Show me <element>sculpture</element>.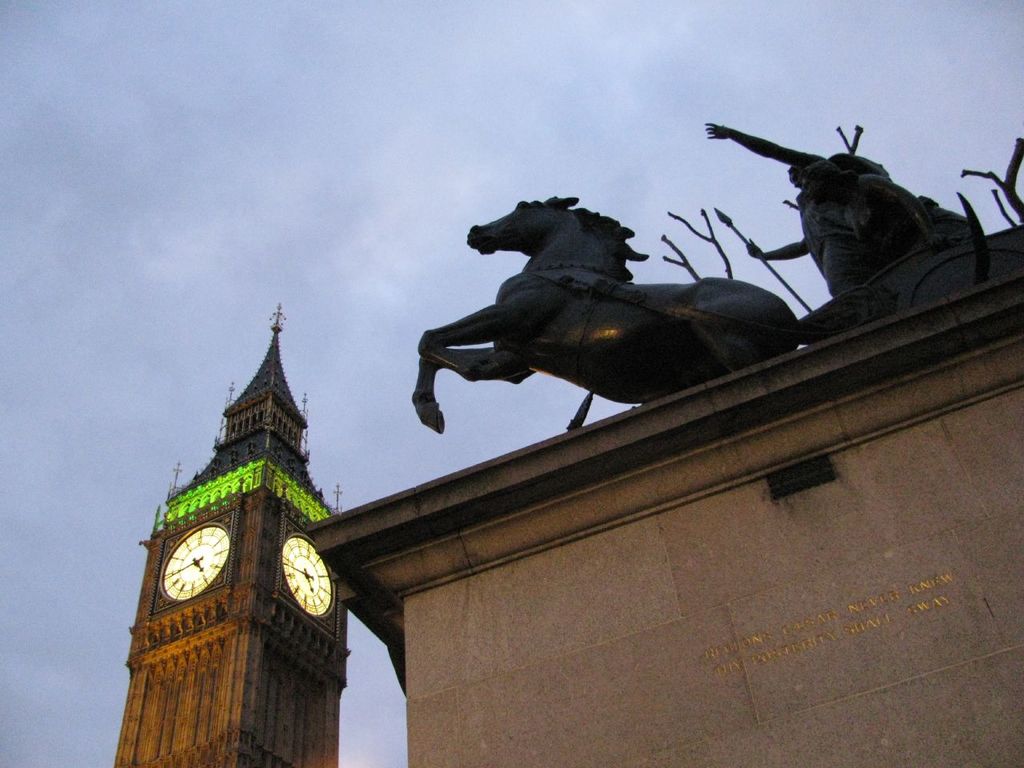
<element>sculpture</element> is here: [x1=706, y1=122, x2=1023, y2=312].
